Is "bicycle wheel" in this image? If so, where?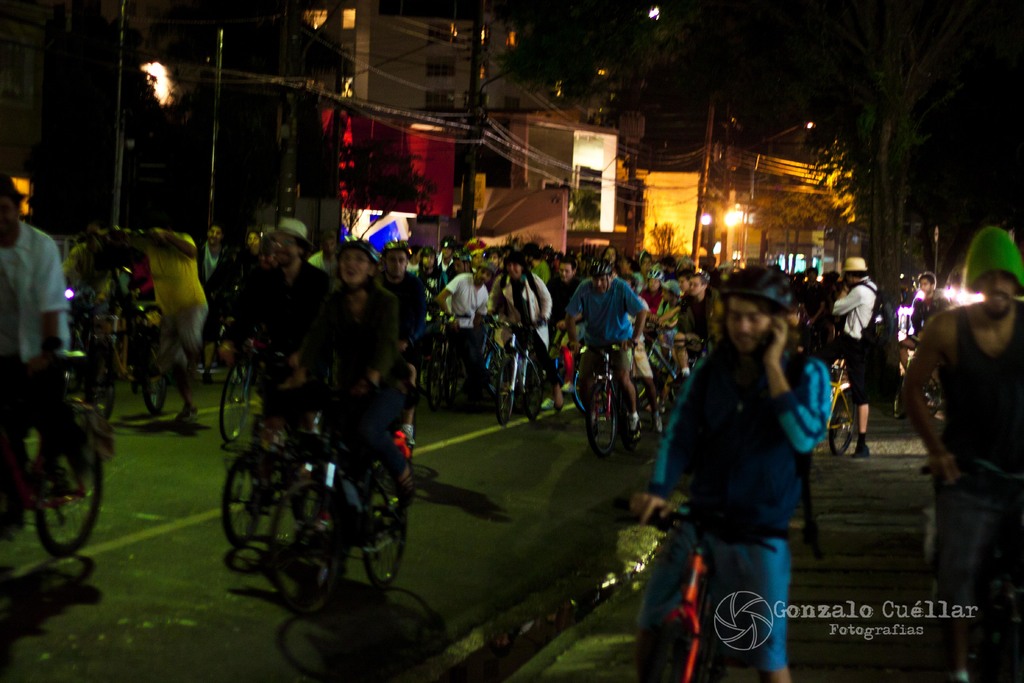
Yes, at bbox=[369, 470, 404, 588].
